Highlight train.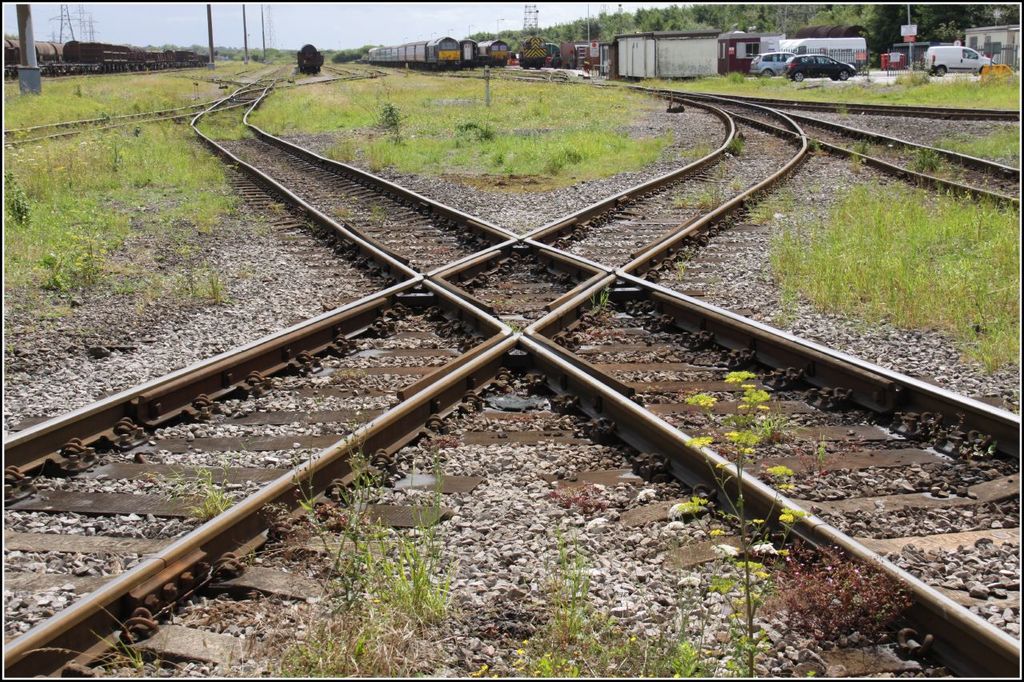
Highlighted region: 359 32 461 73.
